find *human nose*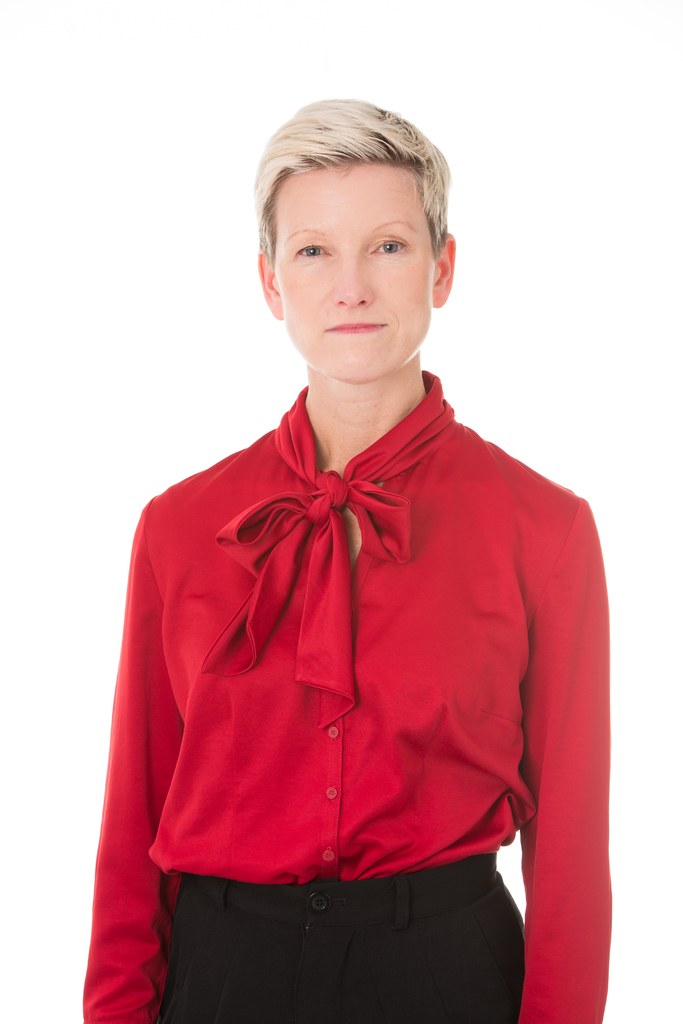
{"left": 326, "top": 249, "right": 375, "bottom": 314}
